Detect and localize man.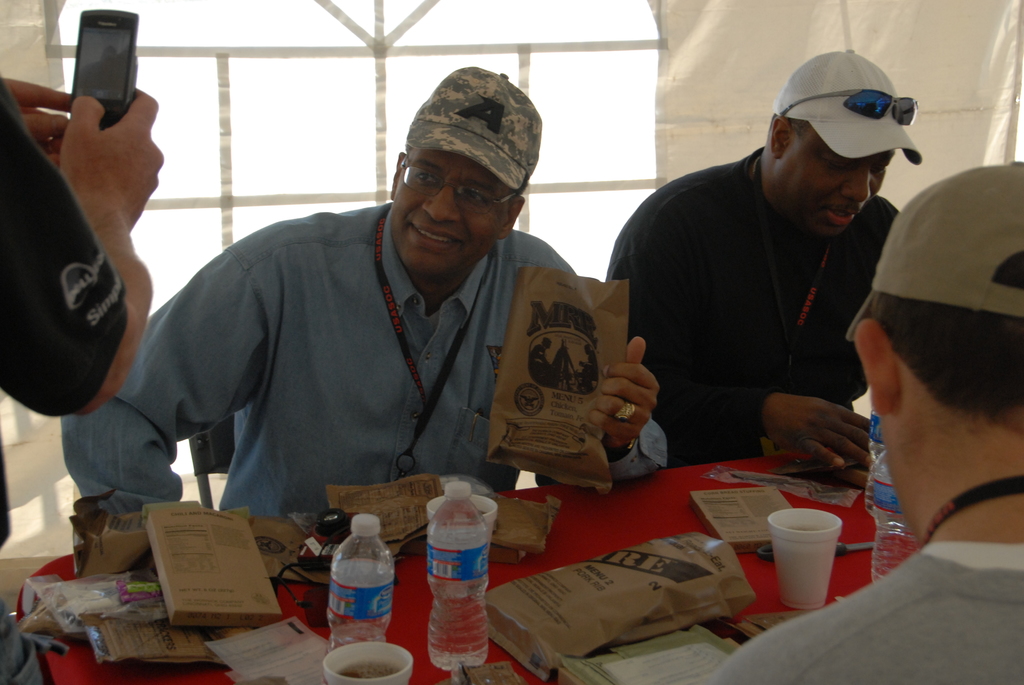
Localized at [x1=58, y1=64, x2=671, y2=497].
